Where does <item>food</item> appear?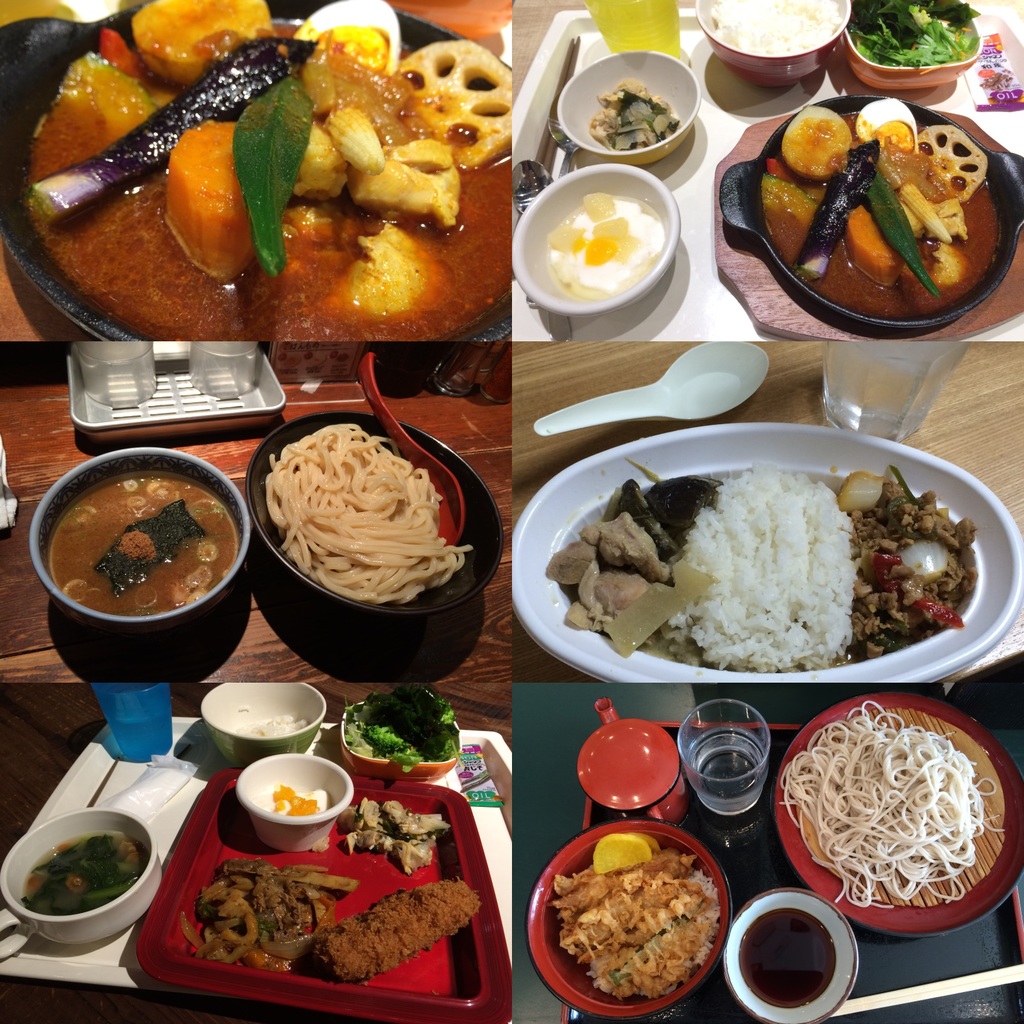
Appears at x1=588, y1=75, x2=676, y2=157.
